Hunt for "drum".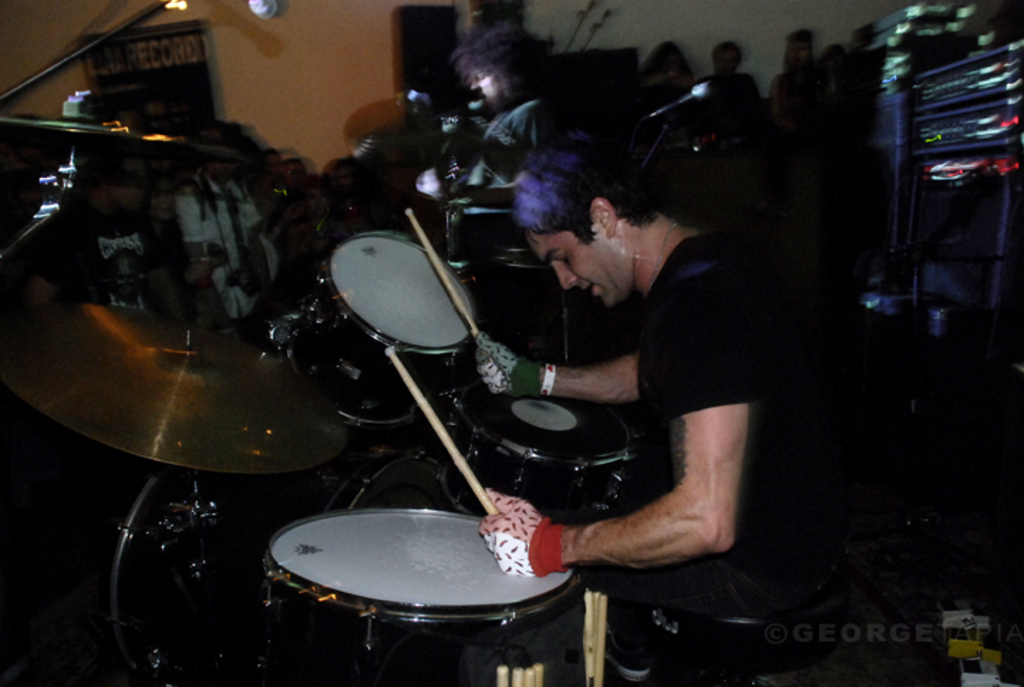
Hunted down at locate(108, 428, 465, 686).
